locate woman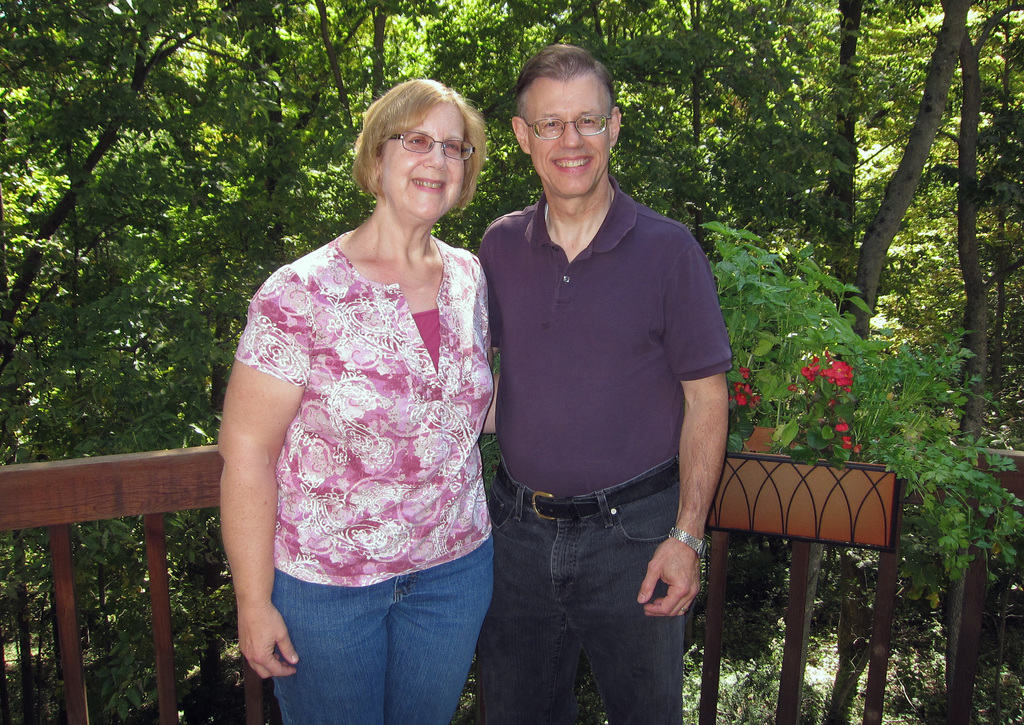
211, 67, 515, 683
